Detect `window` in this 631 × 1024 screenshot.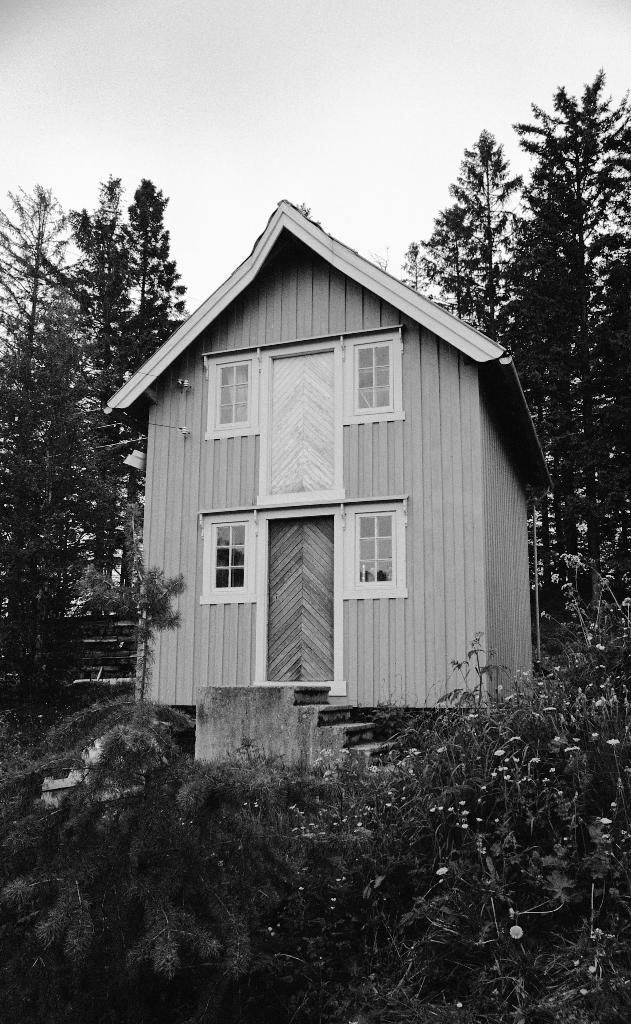
Detection: 347:493:407:589.
